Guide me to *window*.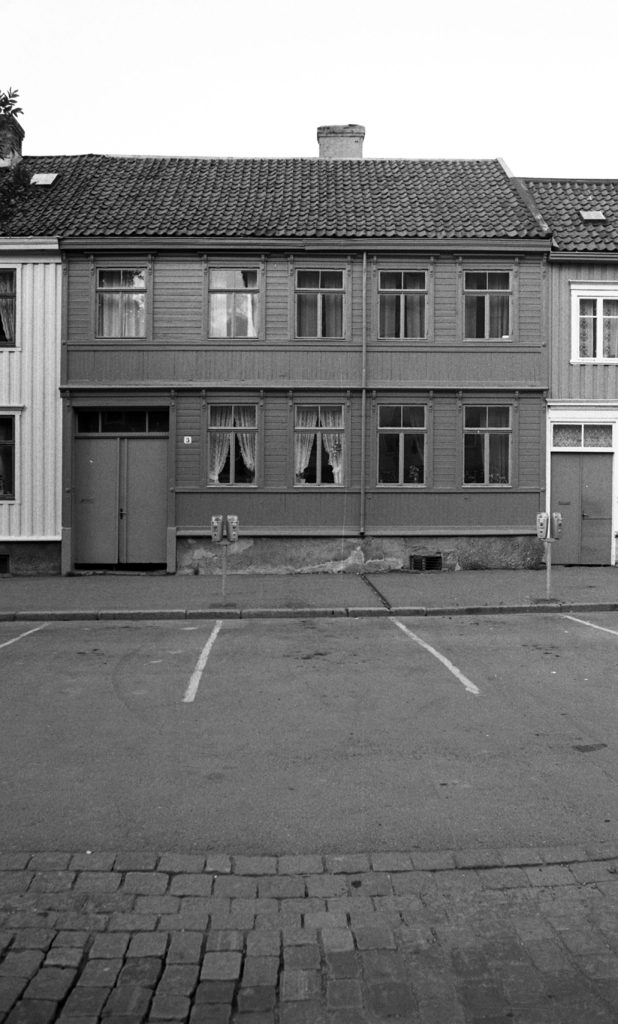
Guidance: rect(300, 274, 353, 349).
